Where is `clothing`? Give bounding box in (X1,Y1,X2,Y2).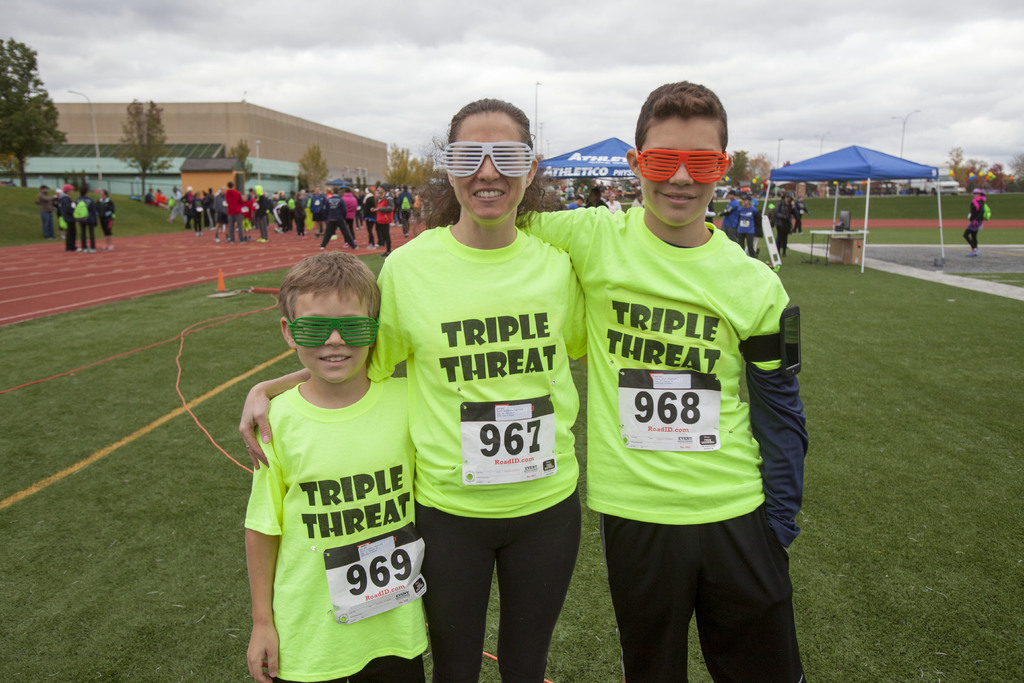
(228,187,243,237).
